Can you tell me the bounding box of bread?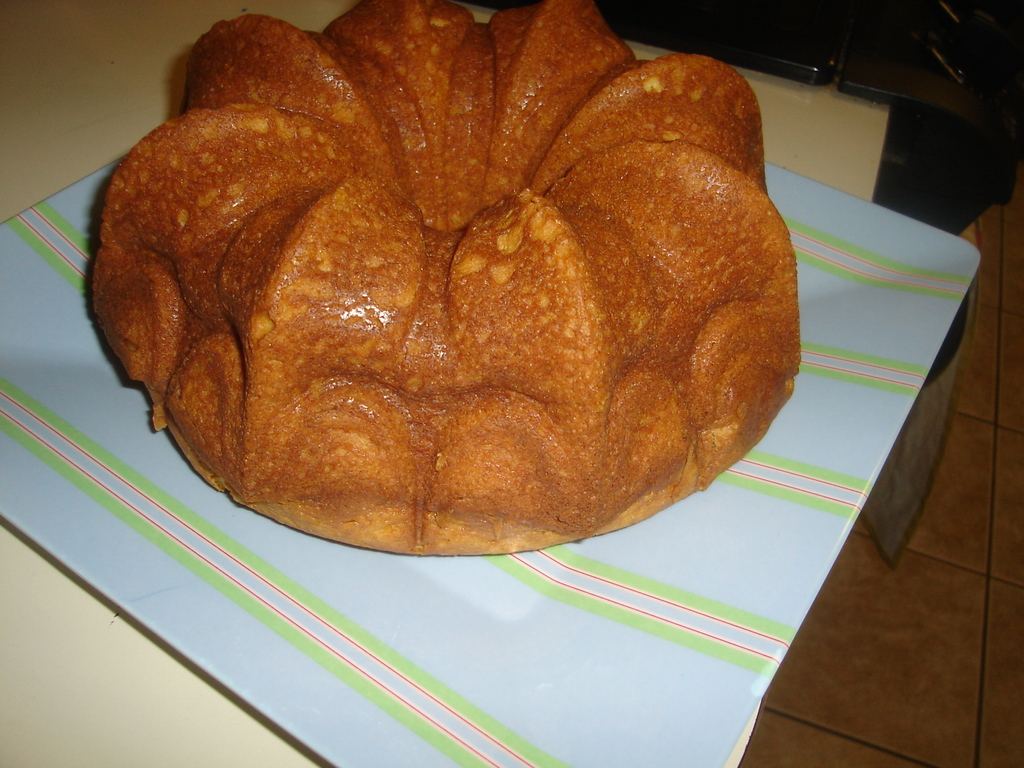
{"left": 86, "top": 0, "right": 801, "bottom": 557}.
